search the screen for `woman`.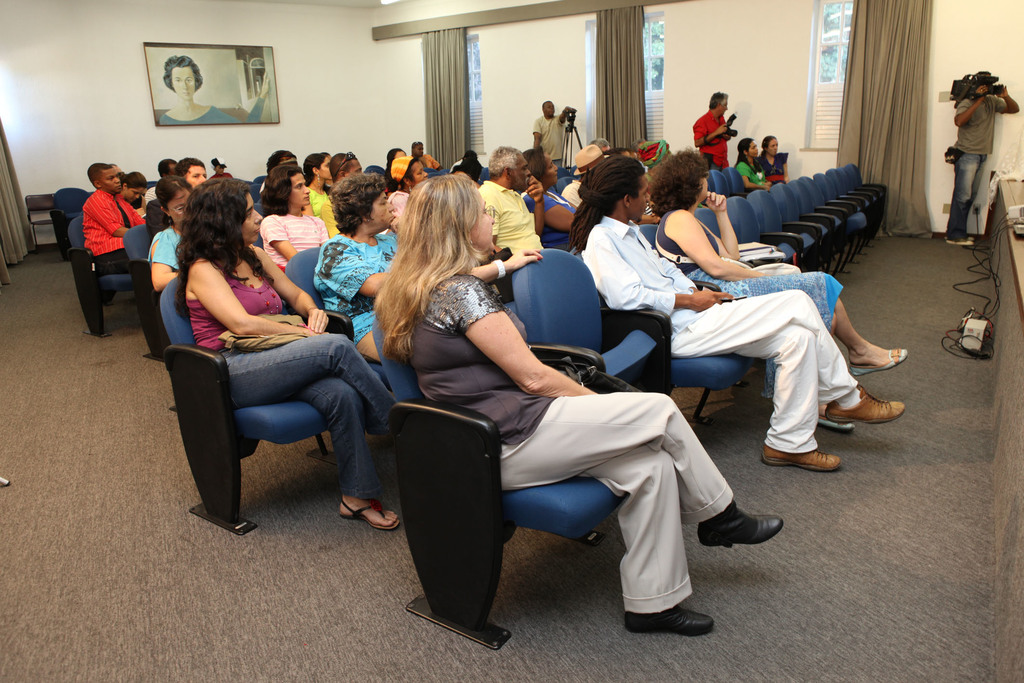
Found at pyautogui.locateOnScreen(648, 147, 909, 432).
